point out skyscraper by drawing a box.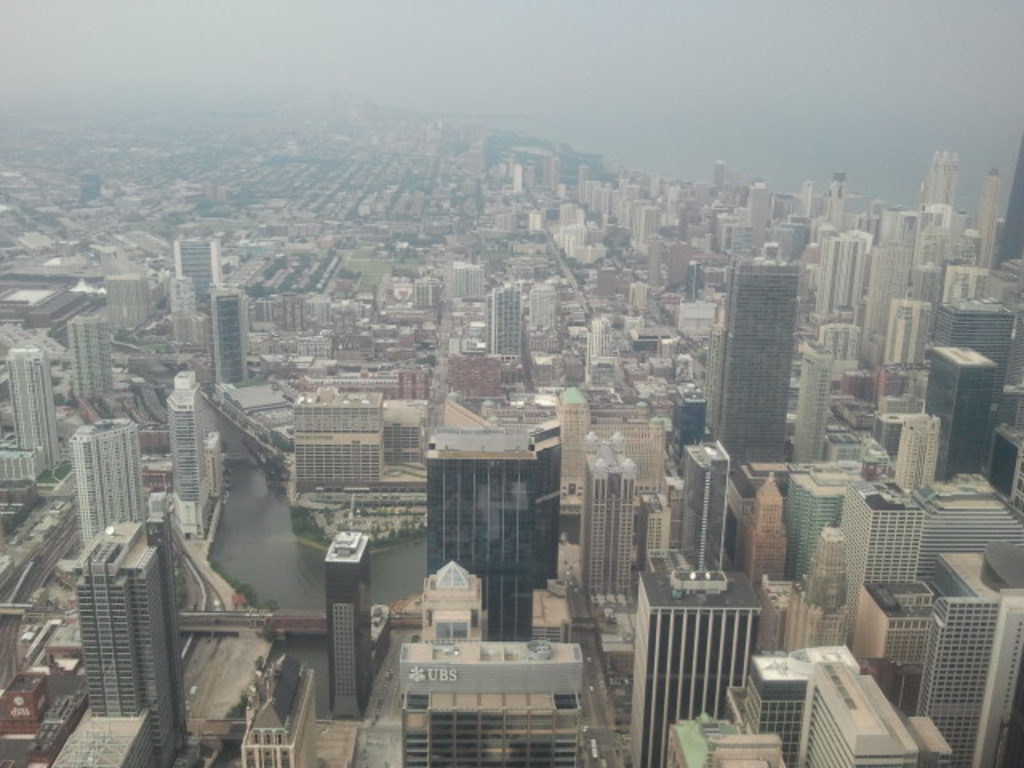
locate(90, 526, 229, 766).
